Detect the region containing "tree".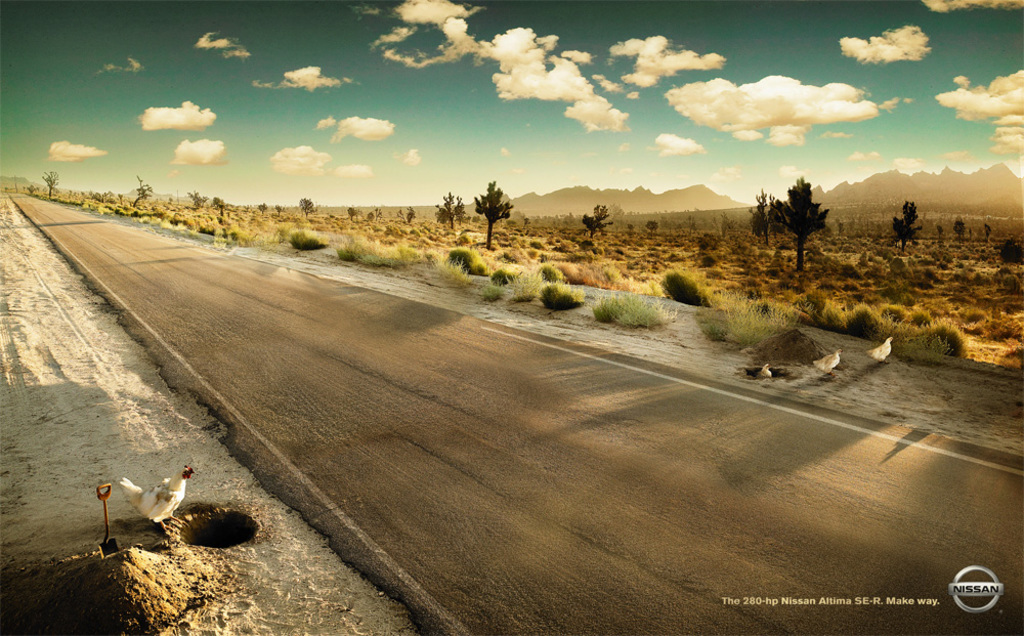
bbox(344, 204, 357, 221).
